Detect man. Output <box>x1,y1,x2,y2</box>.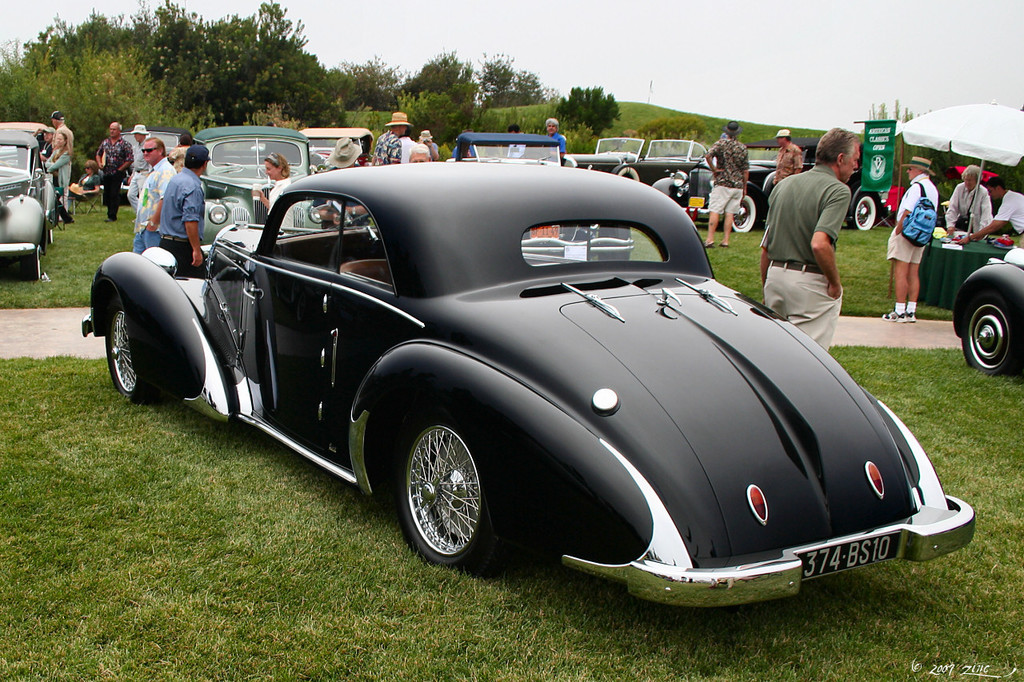
<box>705,121,750,247</box>.
